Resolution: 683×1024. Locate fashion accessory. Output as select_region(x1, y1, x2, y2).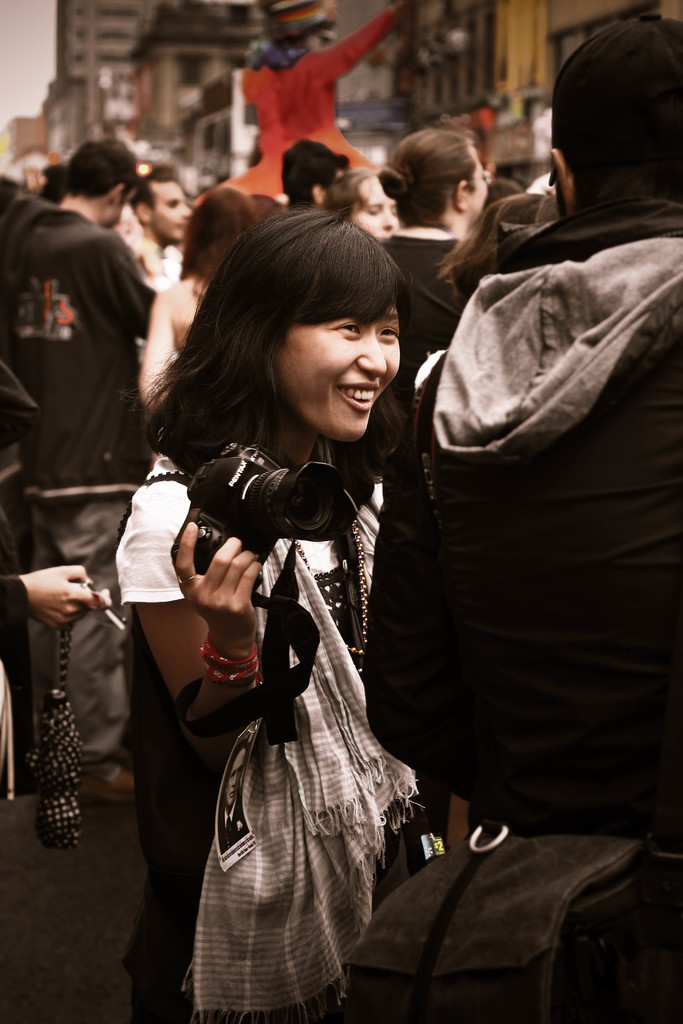
select_region(183, 442, 423, 1021).
